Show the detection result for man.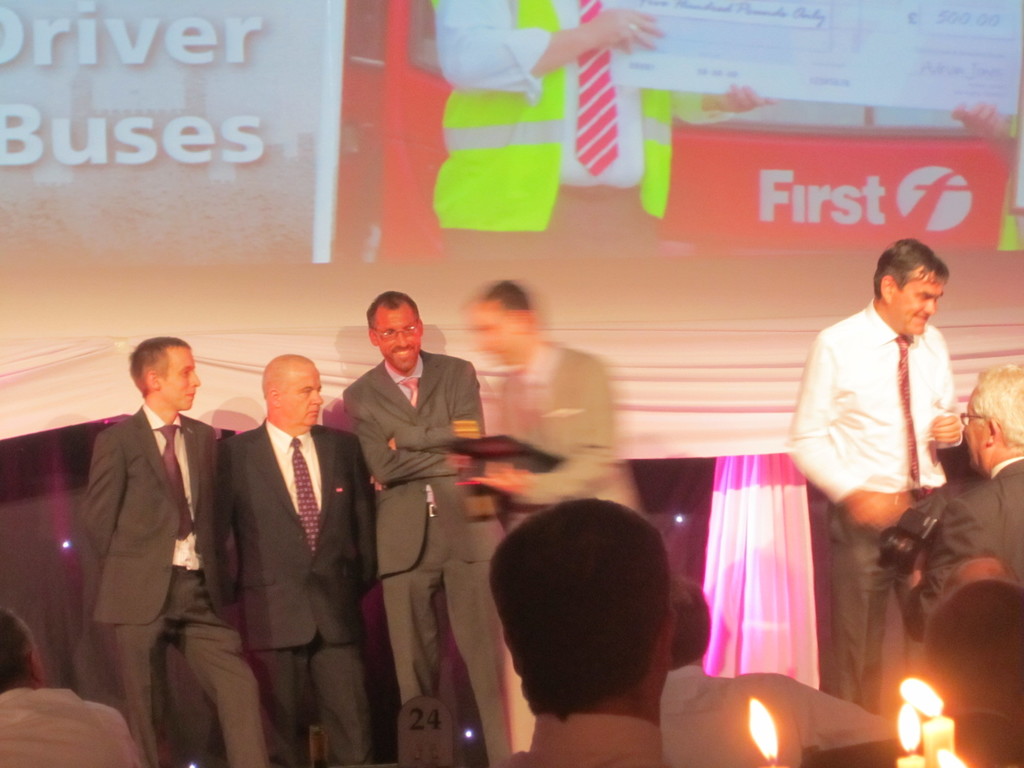
region(344, 288, 518, 767).
